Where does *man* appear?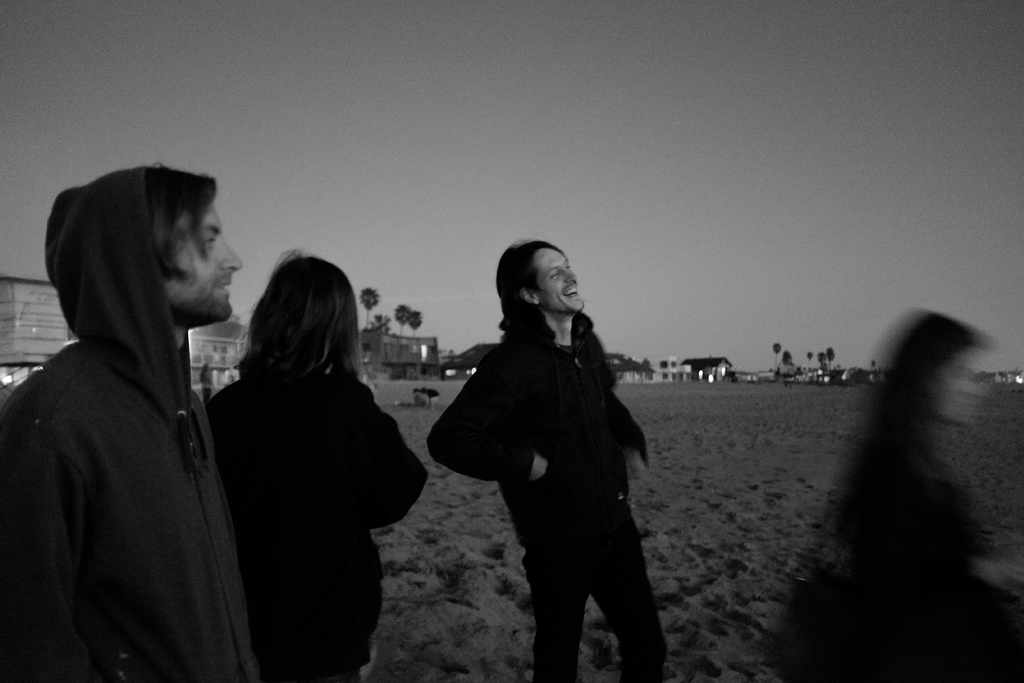
Appears at (x1=0, y1=165, x2=245, y2=682).
